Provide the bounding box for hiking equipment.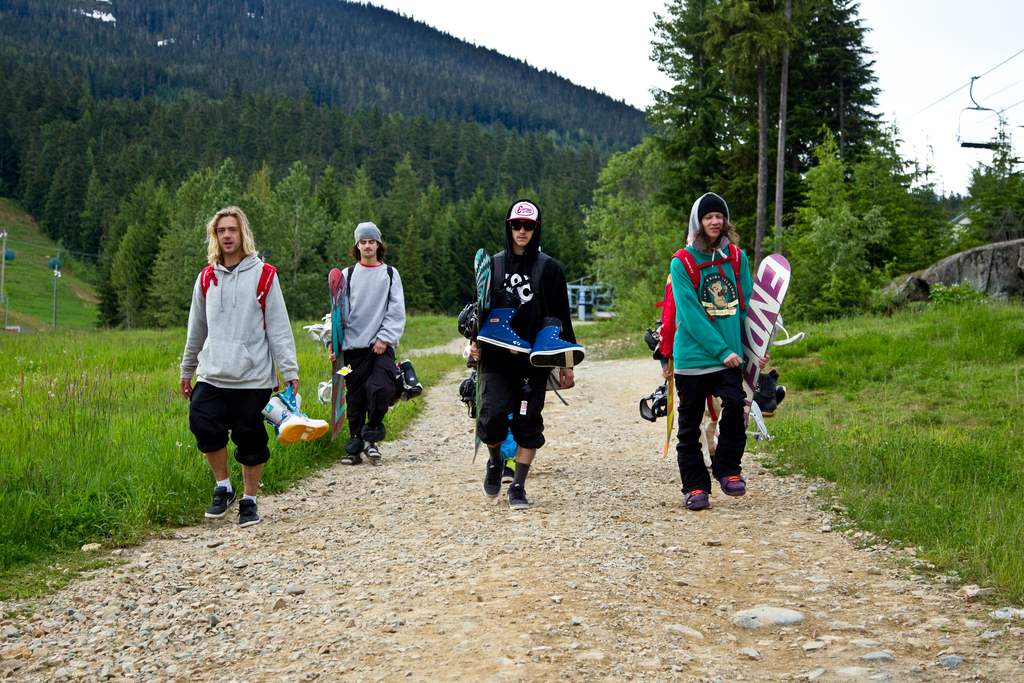
[194,482,250,527].
